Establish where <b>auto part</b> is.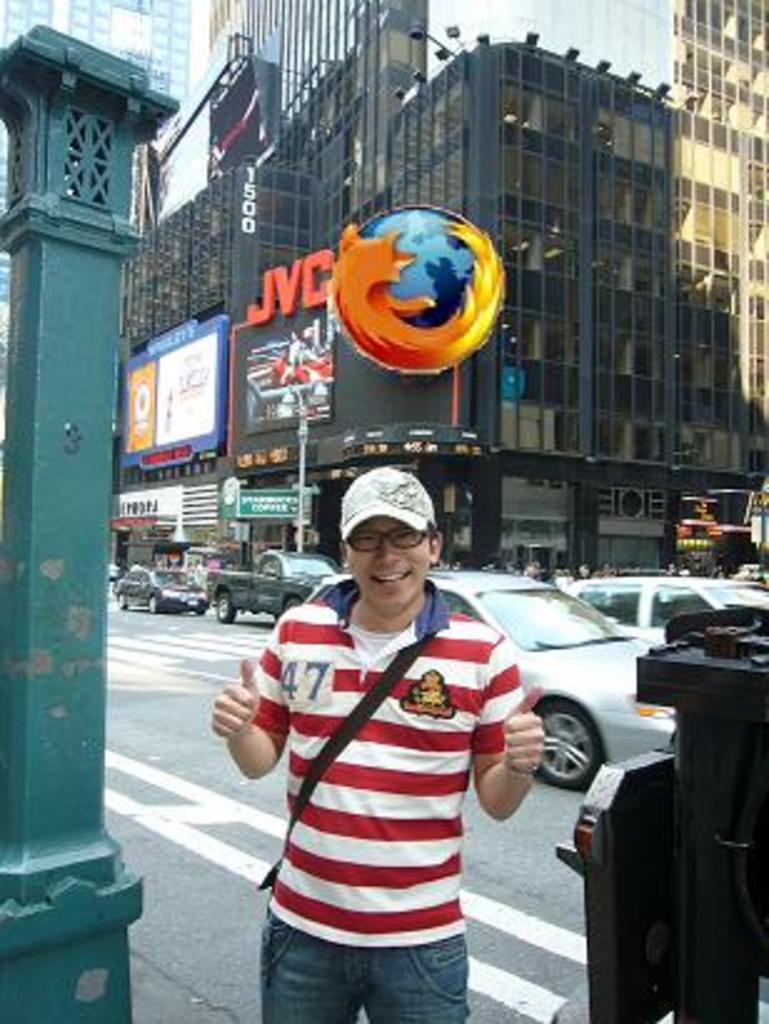
Established at <box>484,574,619,642</box>.
